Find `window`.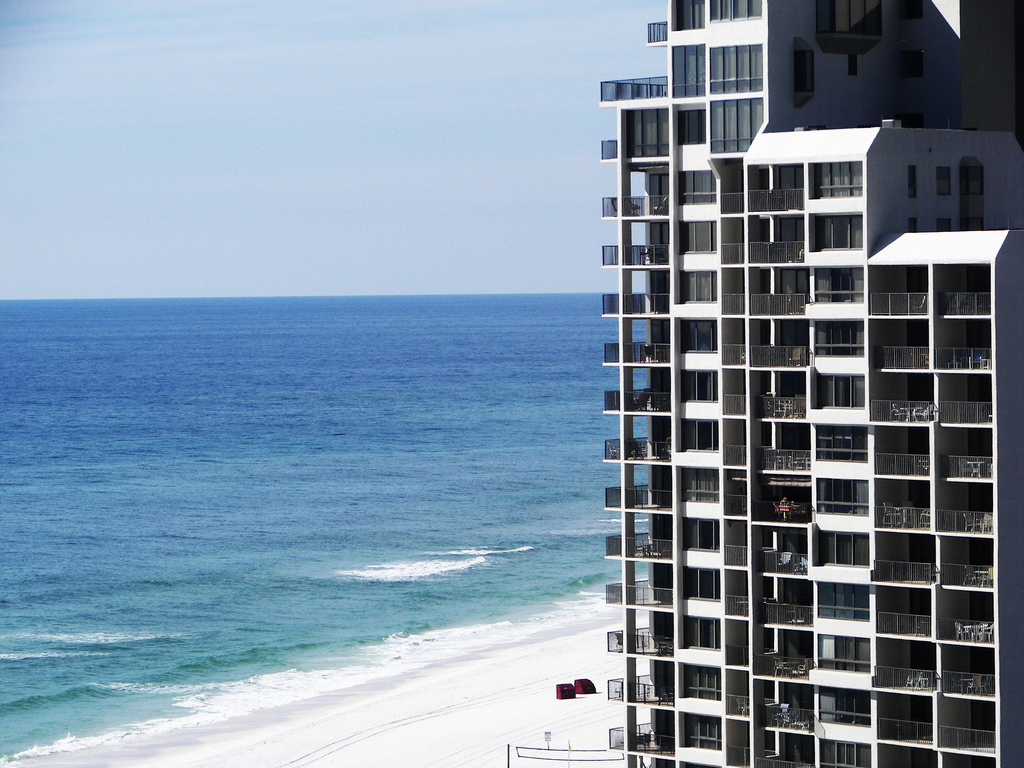
region(820, 0, 883, 53).
